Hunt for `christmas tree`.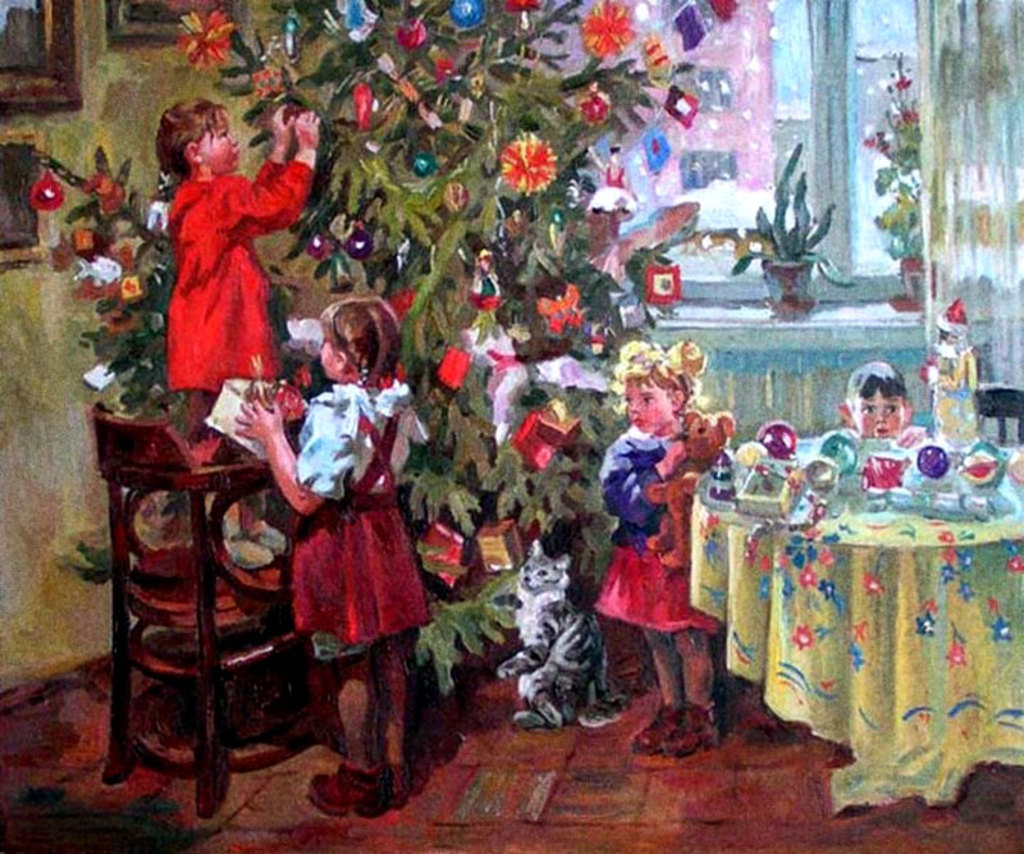
Hunted down at Rect(29, 0, 712, 695).
